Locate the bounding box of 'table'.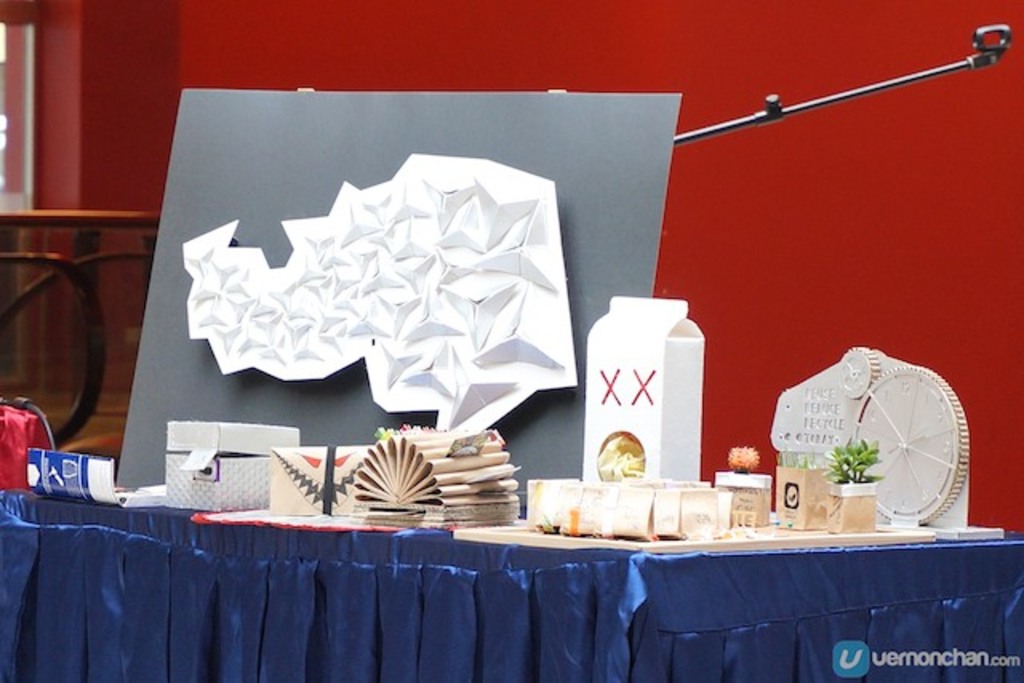
Bounding box: 0, 194, 166, 449.
